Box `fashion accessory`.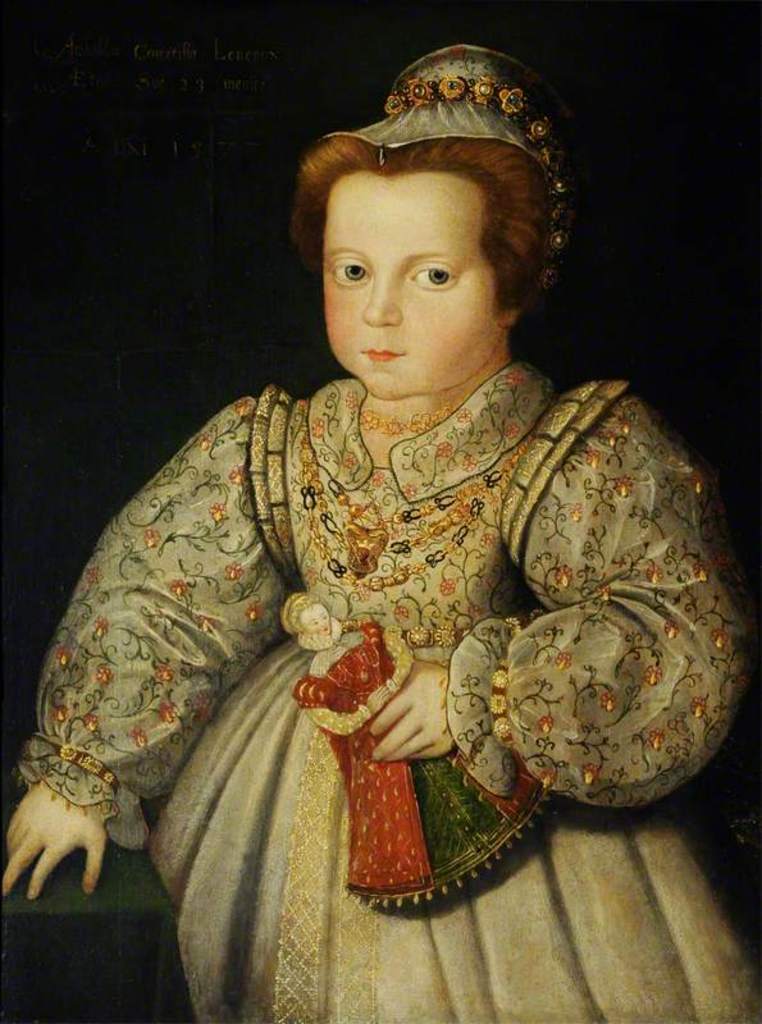
box=[492, 645, 525, 772].
